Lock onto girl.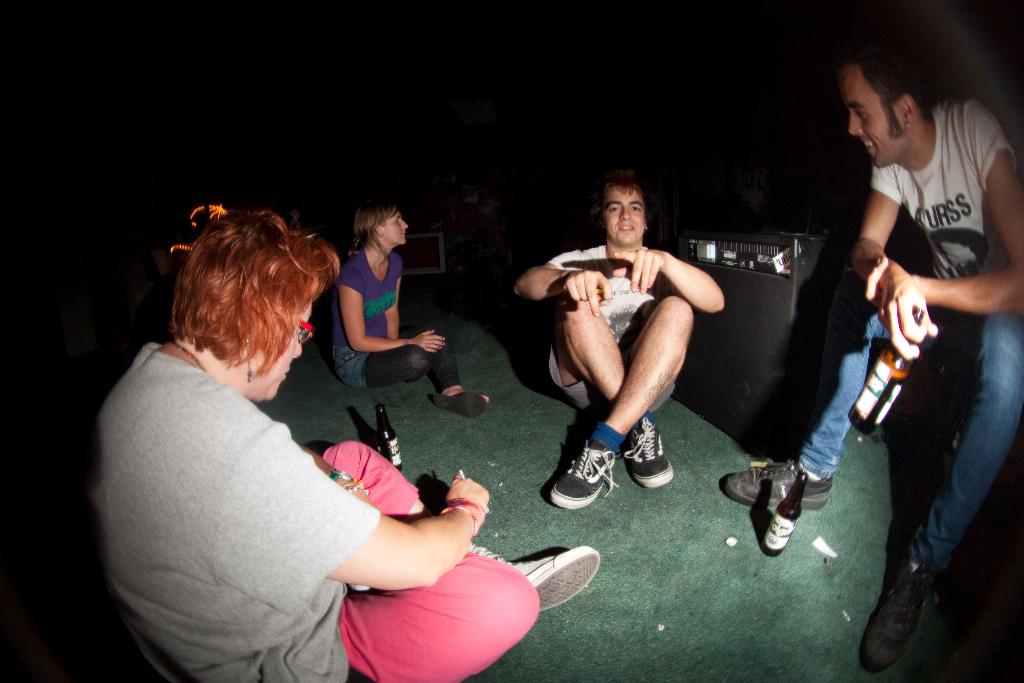
Locked: (333,201,491,418).
